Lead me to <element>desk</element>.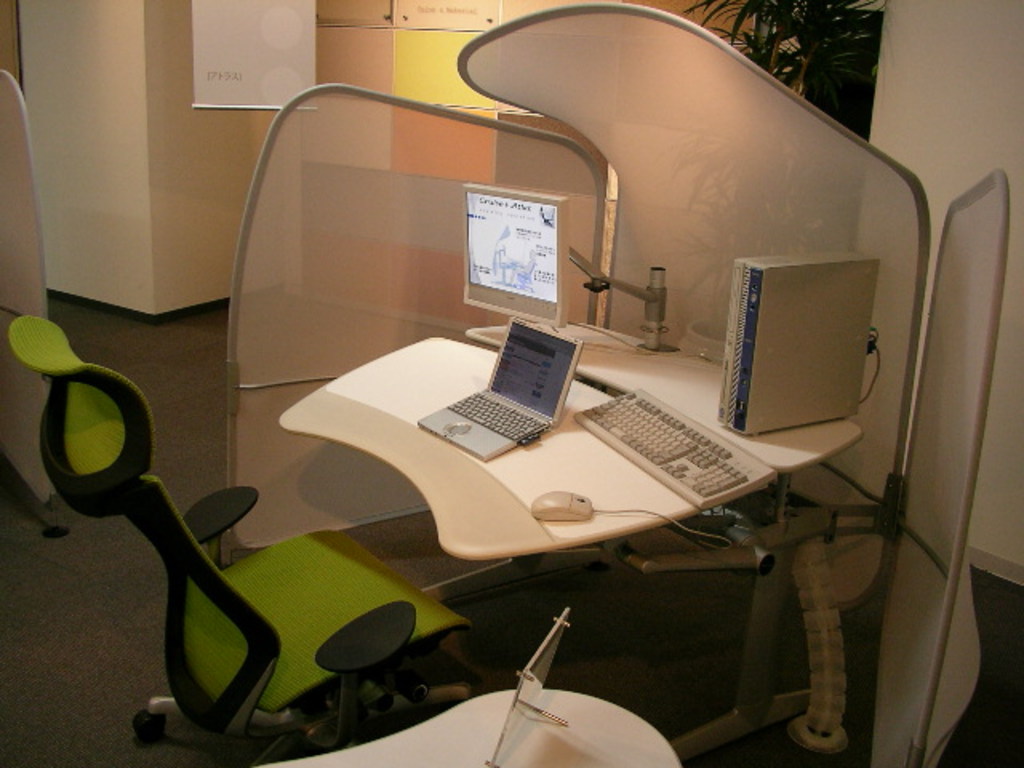
Lead to <region>286, 322, 864, 766</region>.
